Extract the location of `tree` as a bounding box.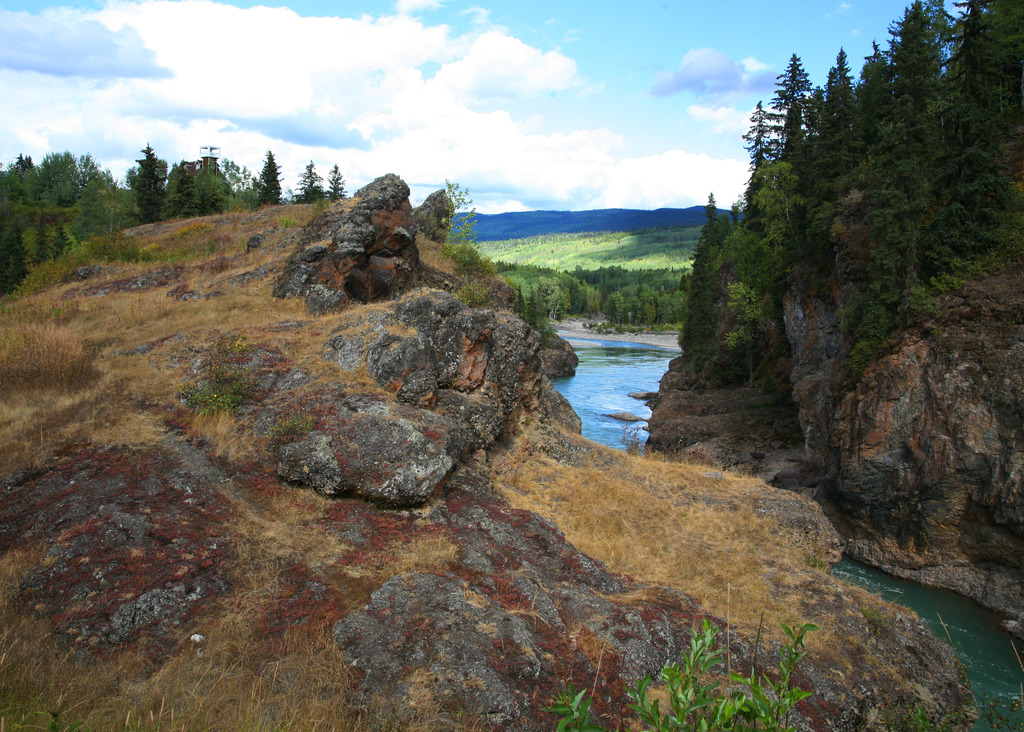
rect(294, 159, 321, 201).
